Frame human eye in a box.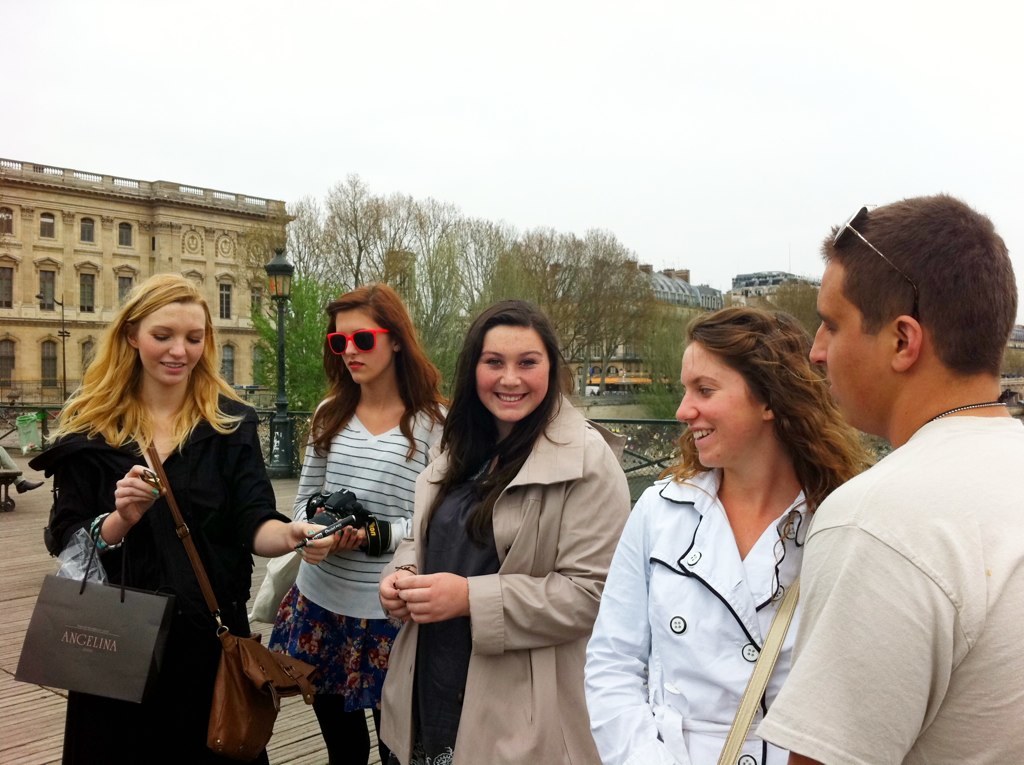
region(695, 382, 725, 397).
